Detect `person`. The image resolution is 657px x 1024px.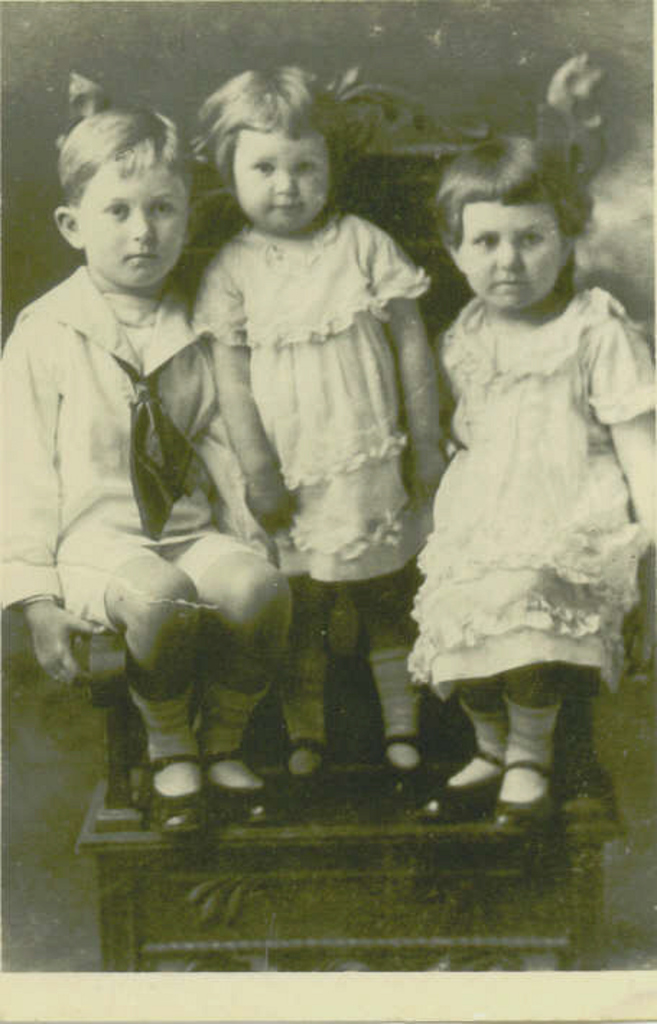
[x1=410, y1=143, x2=647, y2=793].
